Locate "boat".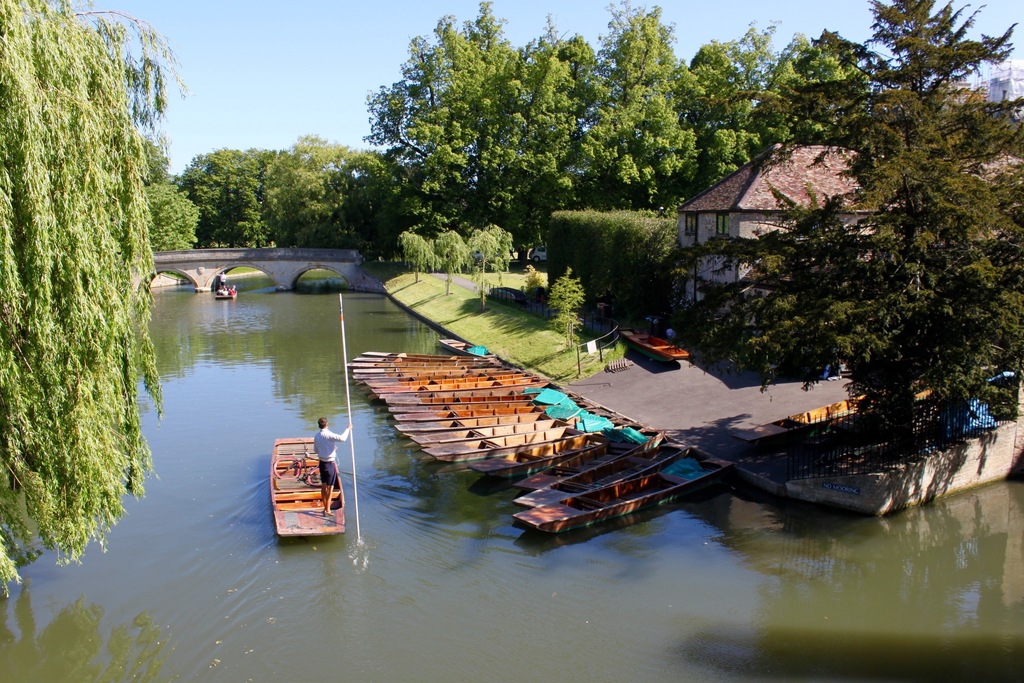
Bounding box: BBox(468, 426, 628, 482).
